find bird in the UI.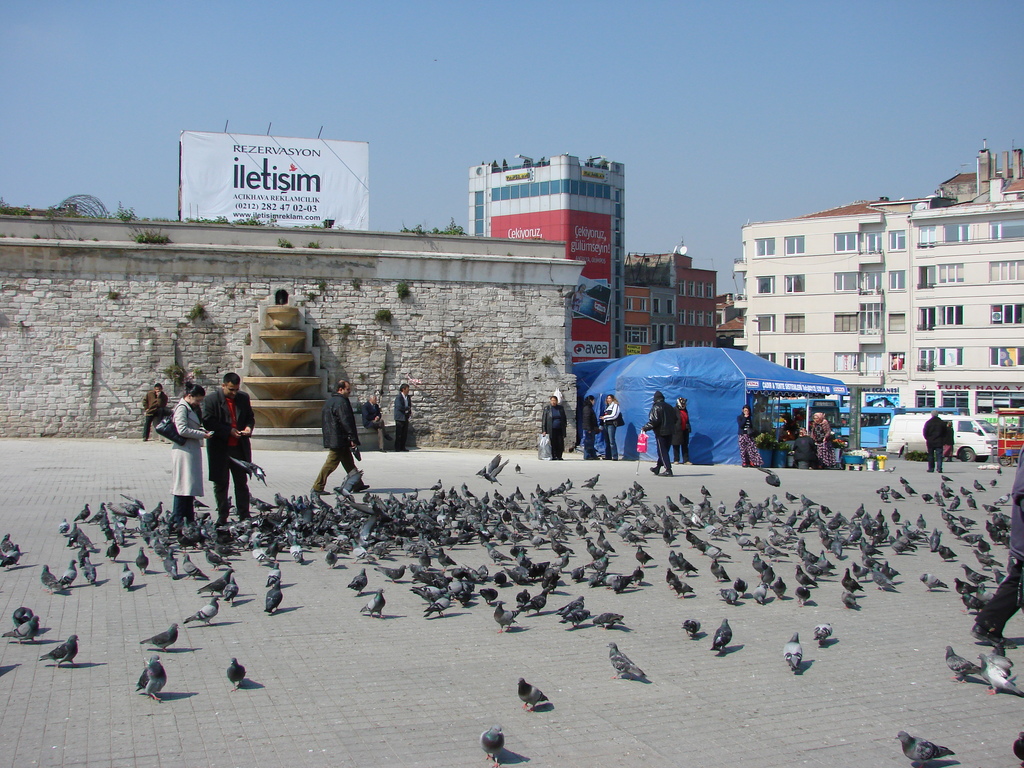
UI element at bbox=[718, 588, 737, 604].
